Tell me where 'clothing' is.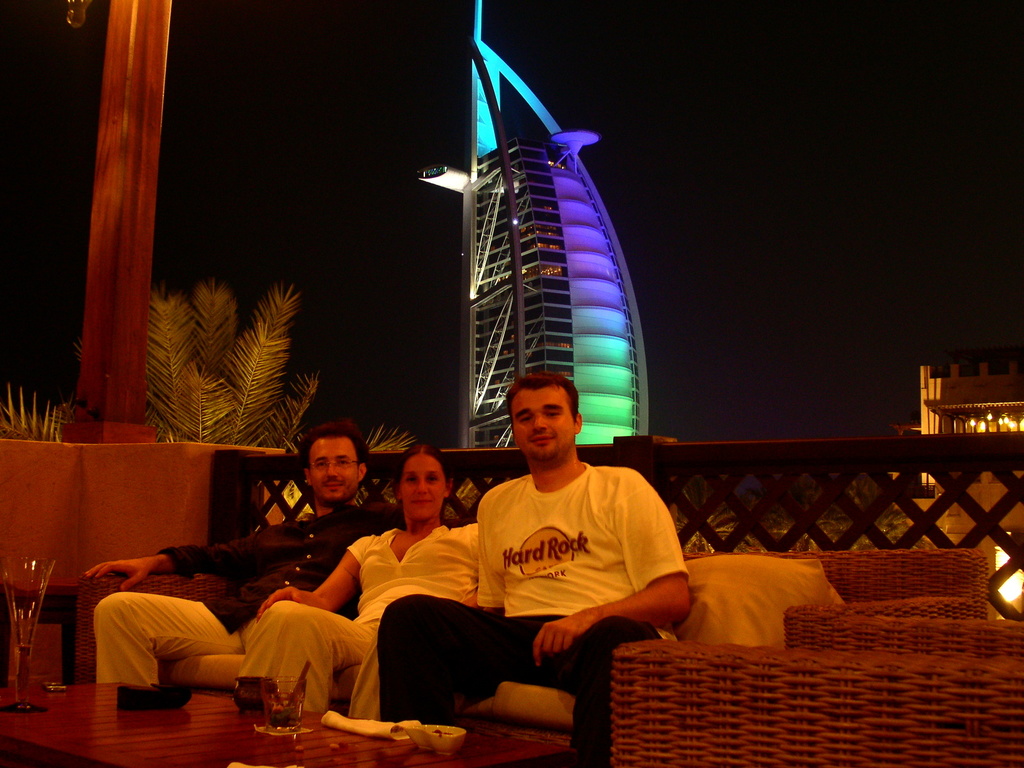
'clothing' is at x1=380 y1=460 x2=688 y2=749.
